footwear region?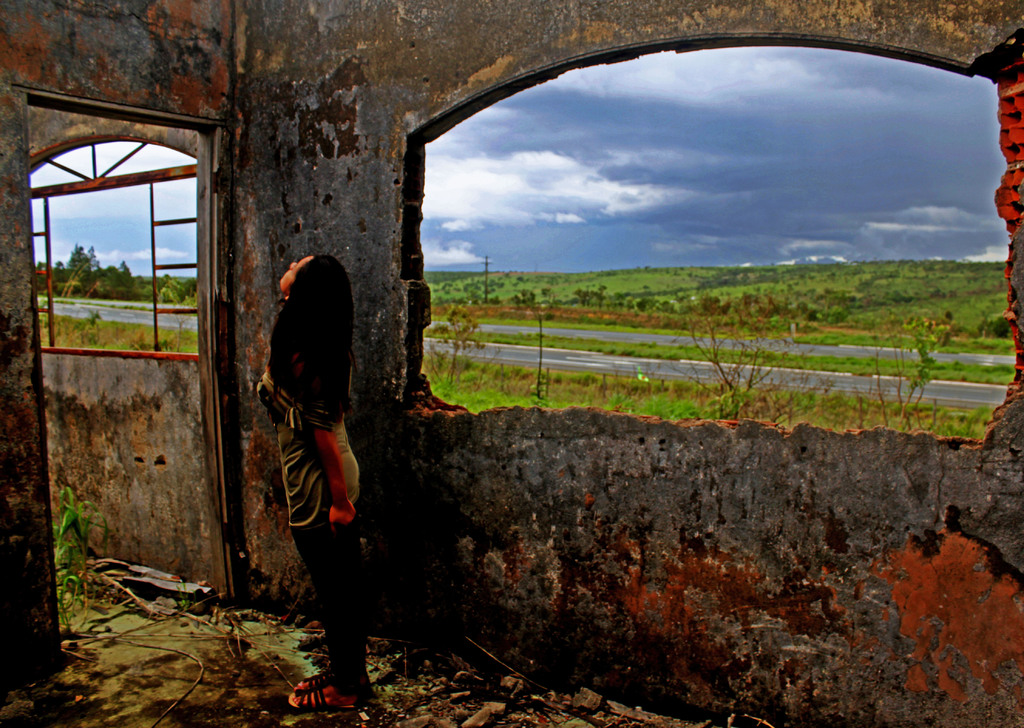
Rect(286, 677, 363, 714)
